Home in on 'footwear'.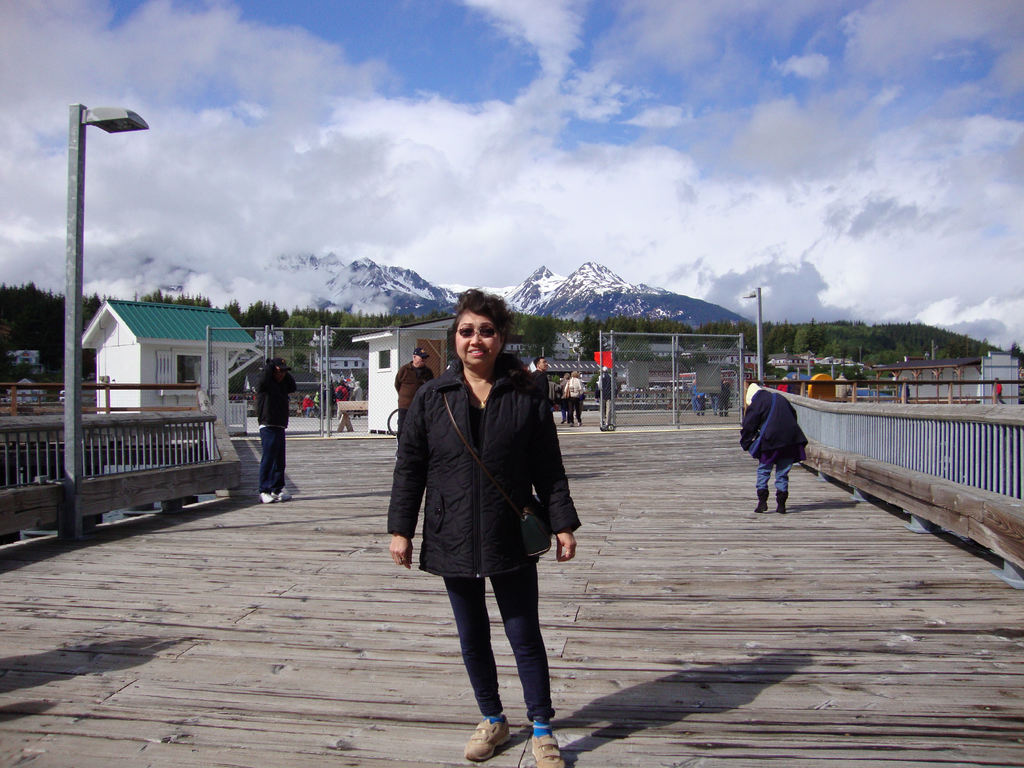
Homed in at l=776, t=490, r=790, b=514.
